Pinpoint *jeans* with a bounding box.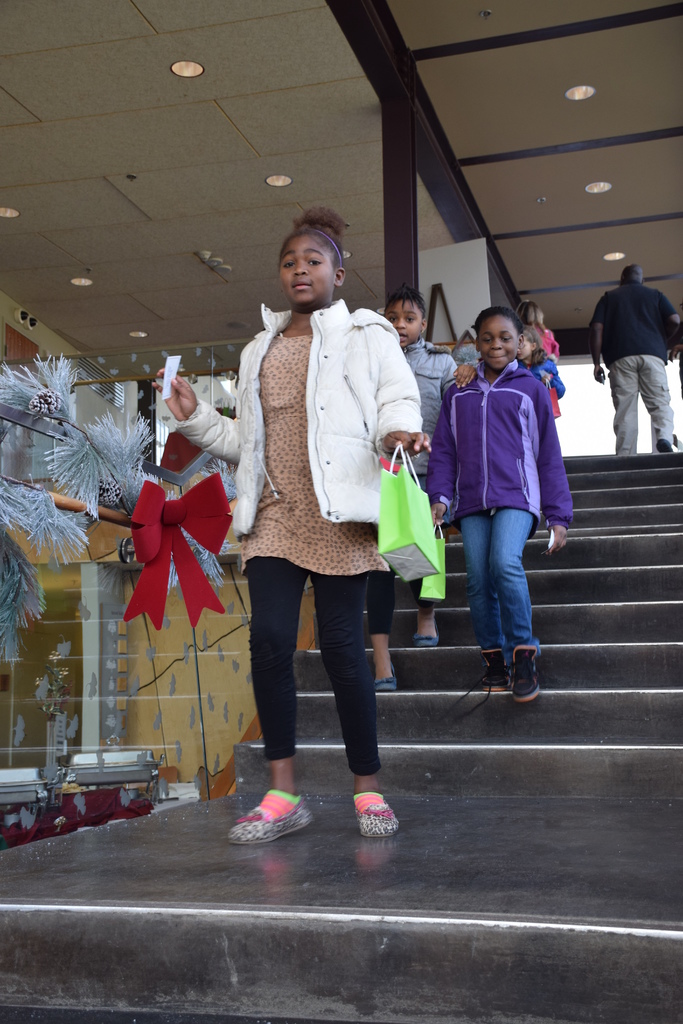
(x1=609, y1=355, x2=670, y2=454).
